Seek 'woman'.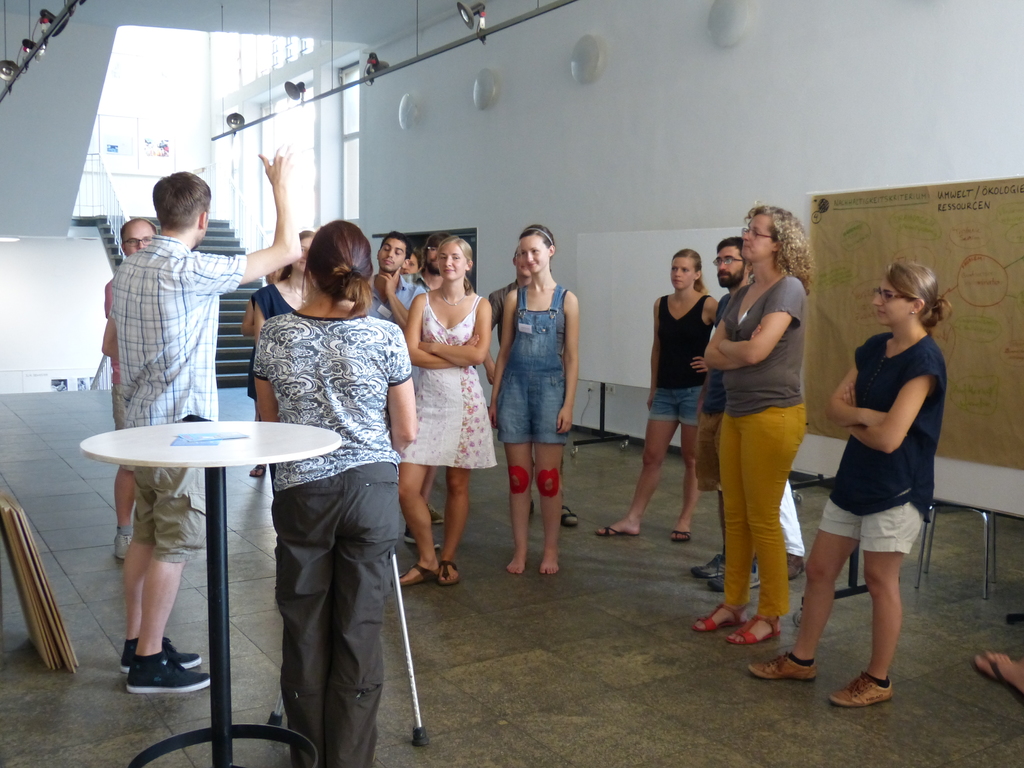
BBox(252, 225, 317, 346).
